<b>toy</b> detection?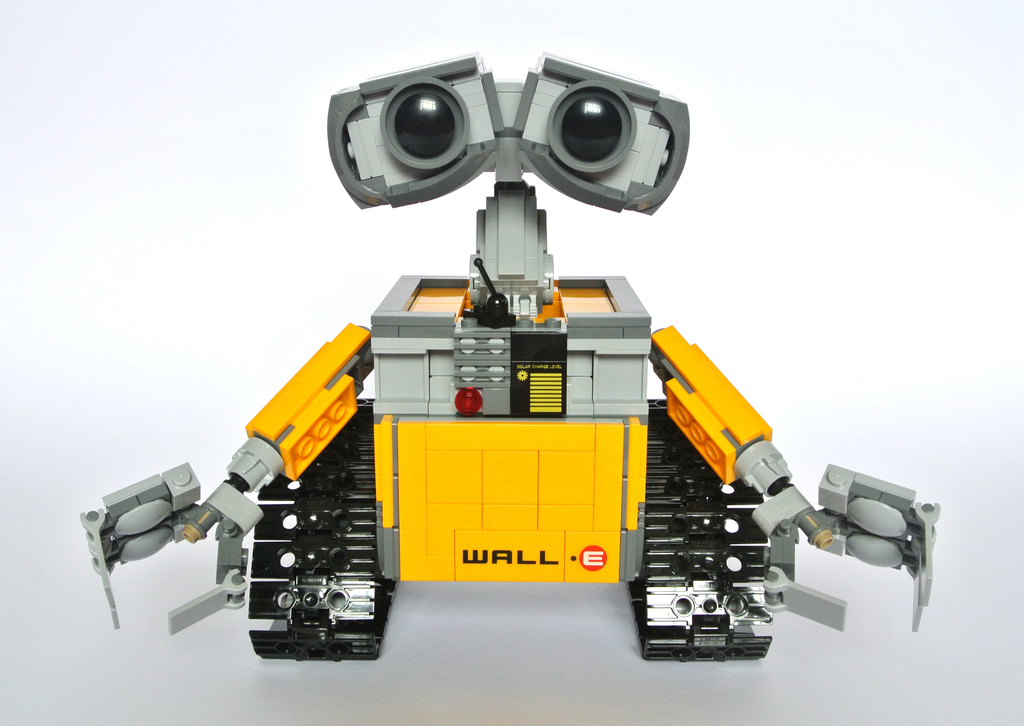
[71,44,938,677]
